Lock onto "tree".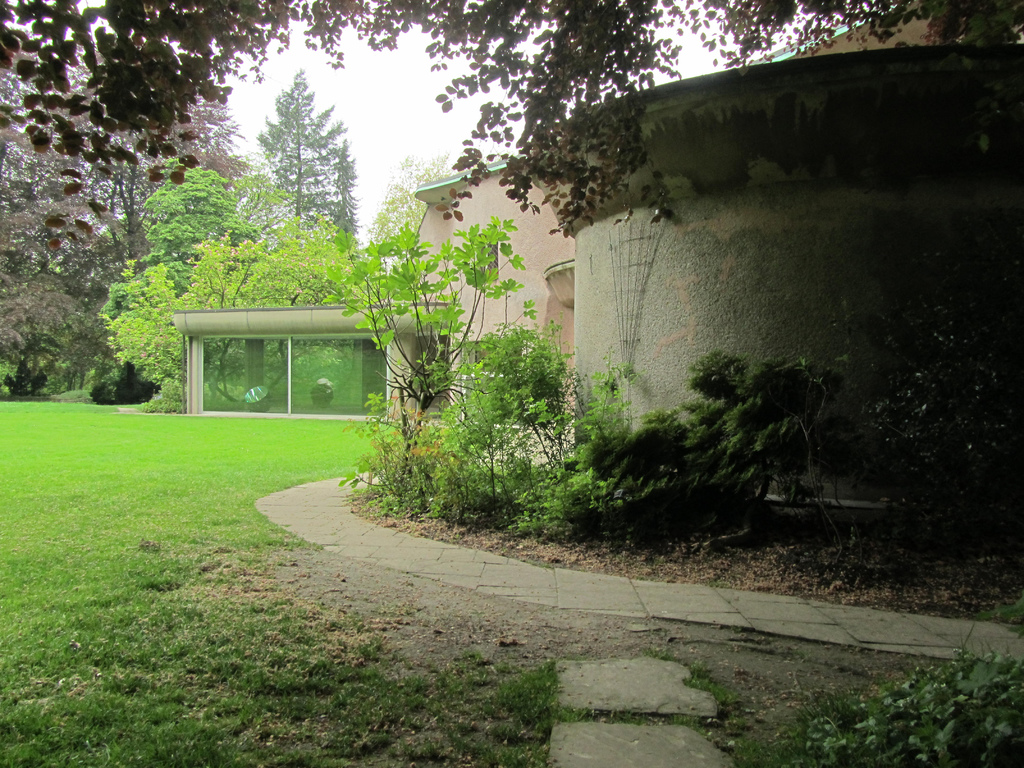
Locked: (323,135,371,236).
